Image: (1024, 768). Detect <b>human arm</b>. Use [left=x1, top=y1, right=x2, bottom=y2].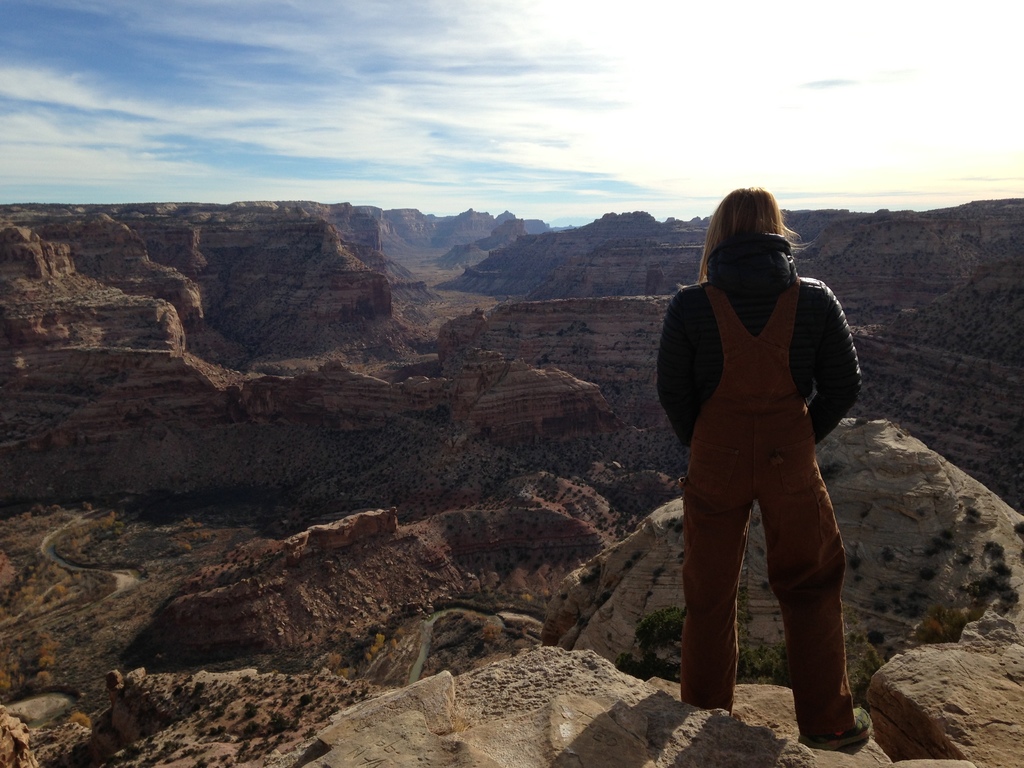
[left=653, top=284, right=710, bottom=448].
